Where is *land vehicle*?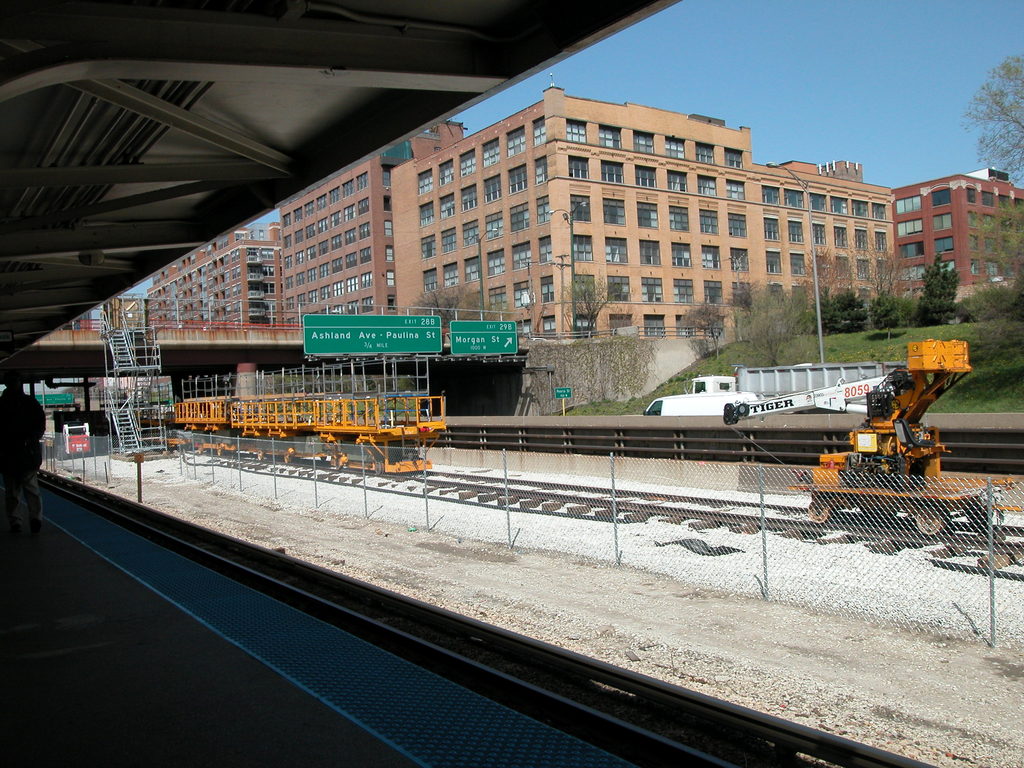
BBox(646, 389, 749, 415).
